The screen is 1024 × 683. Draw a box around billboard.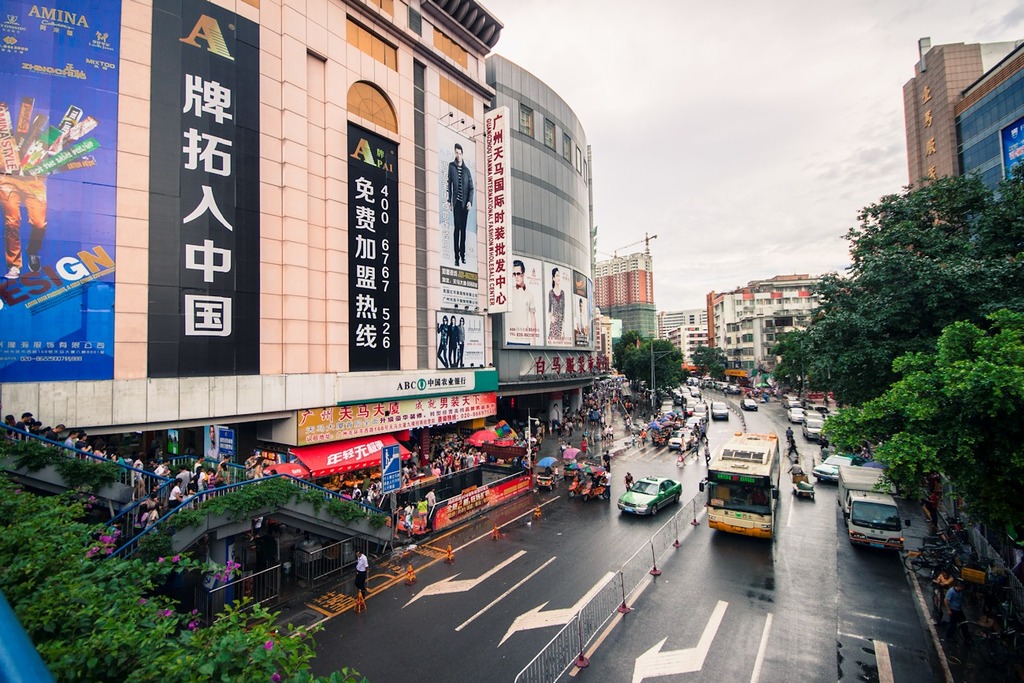
box=[499, 253, 593, 350].
